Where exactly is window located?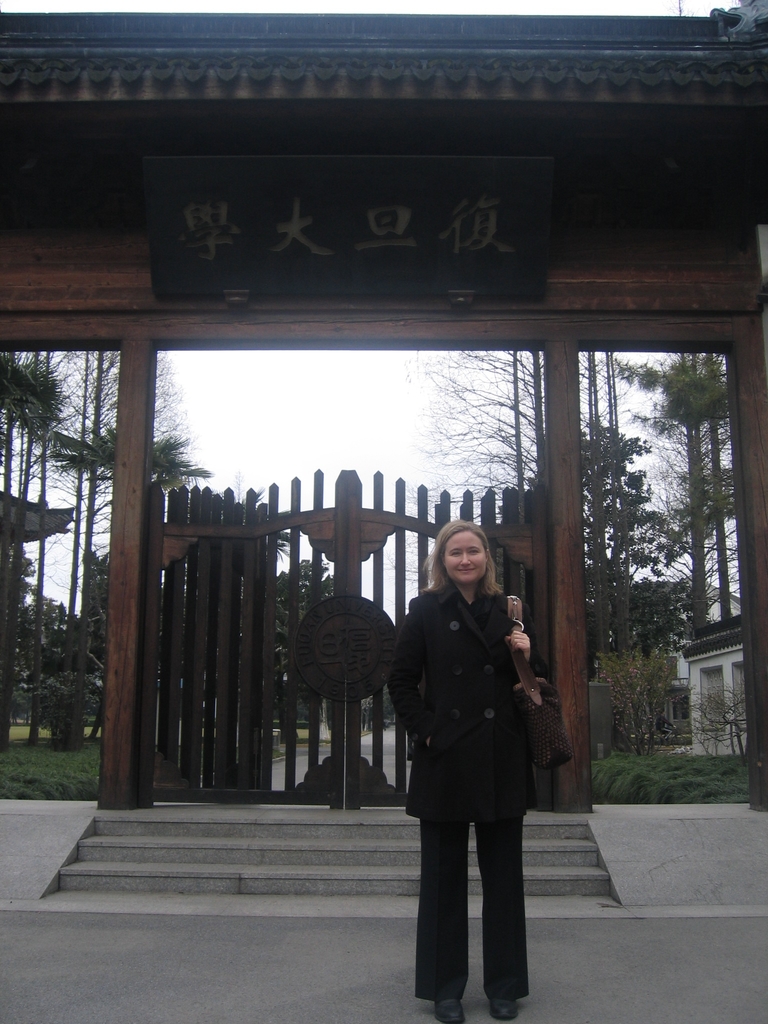
Its bounding box is [728, 659, 747, 721].
